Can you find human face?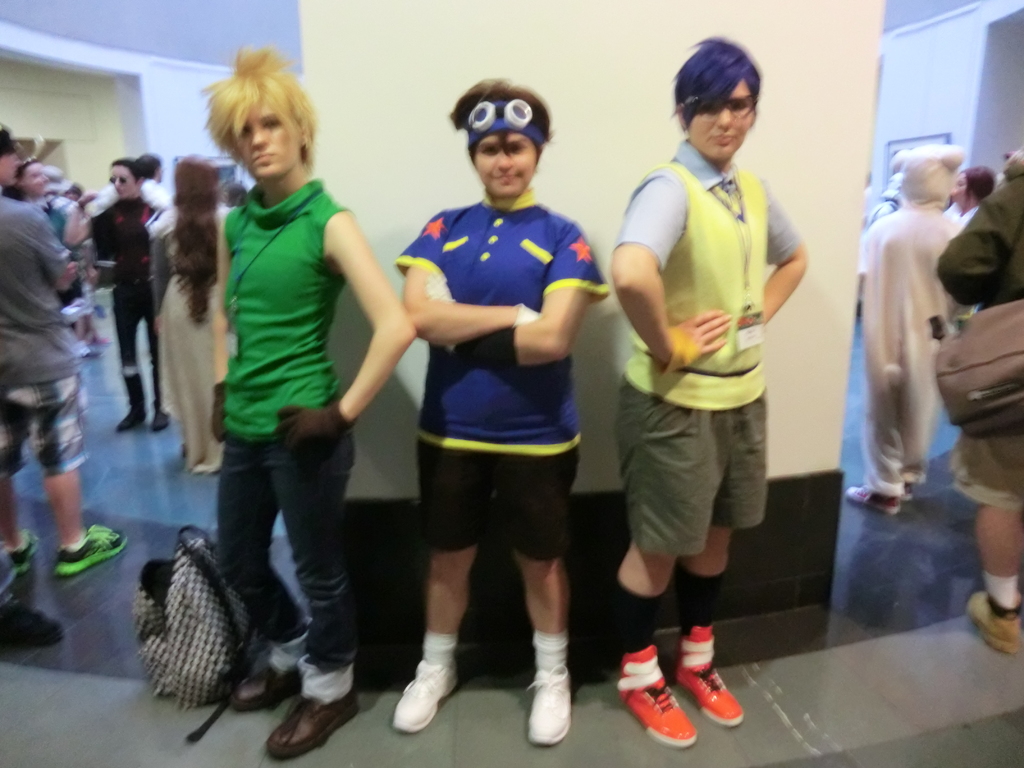
Yes, bounding box: detection(474, 130, 538, 193).
